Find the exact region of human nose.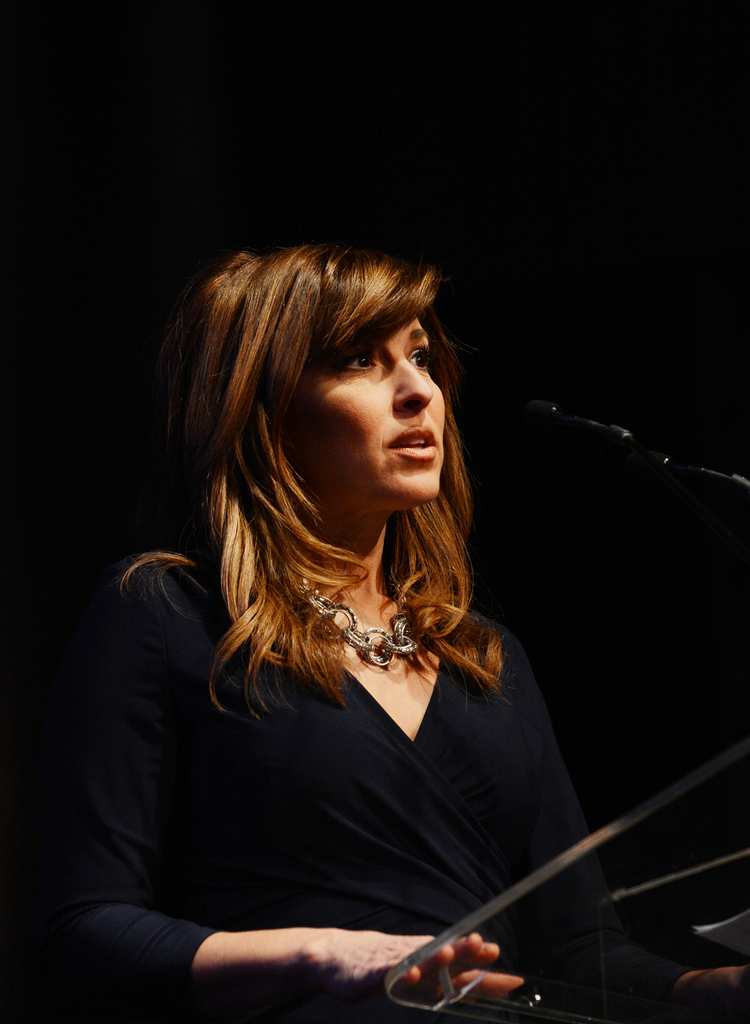
Exact region: select_region(389, 355, 440, 415).
